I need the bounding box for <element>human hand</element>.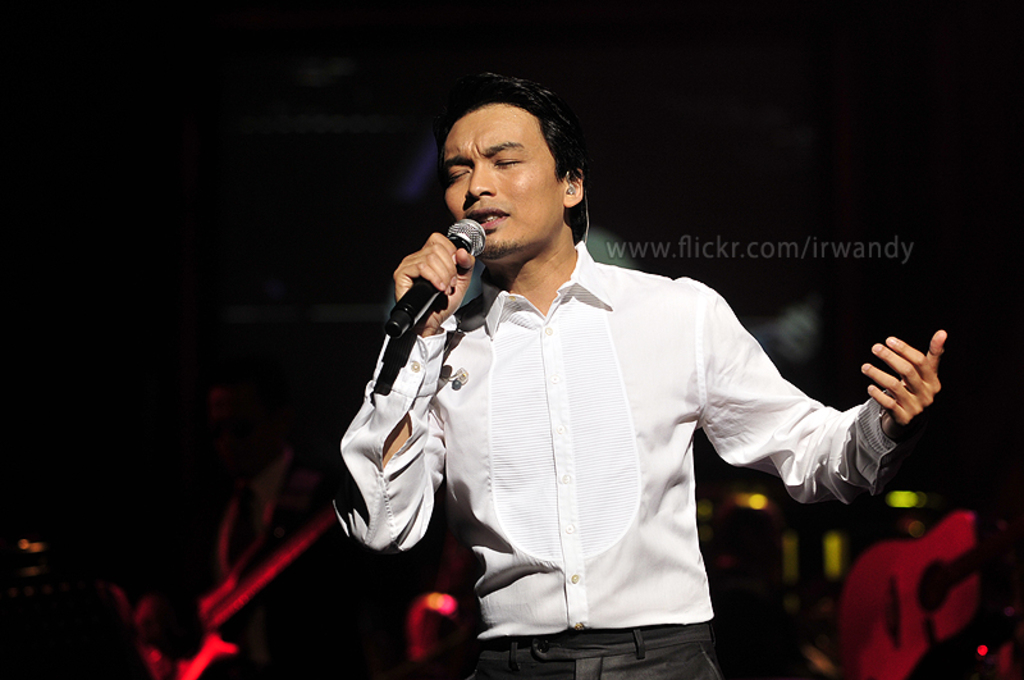
Here it is: pyautogui.locateOnScreen(860, 330, 951, 439).
